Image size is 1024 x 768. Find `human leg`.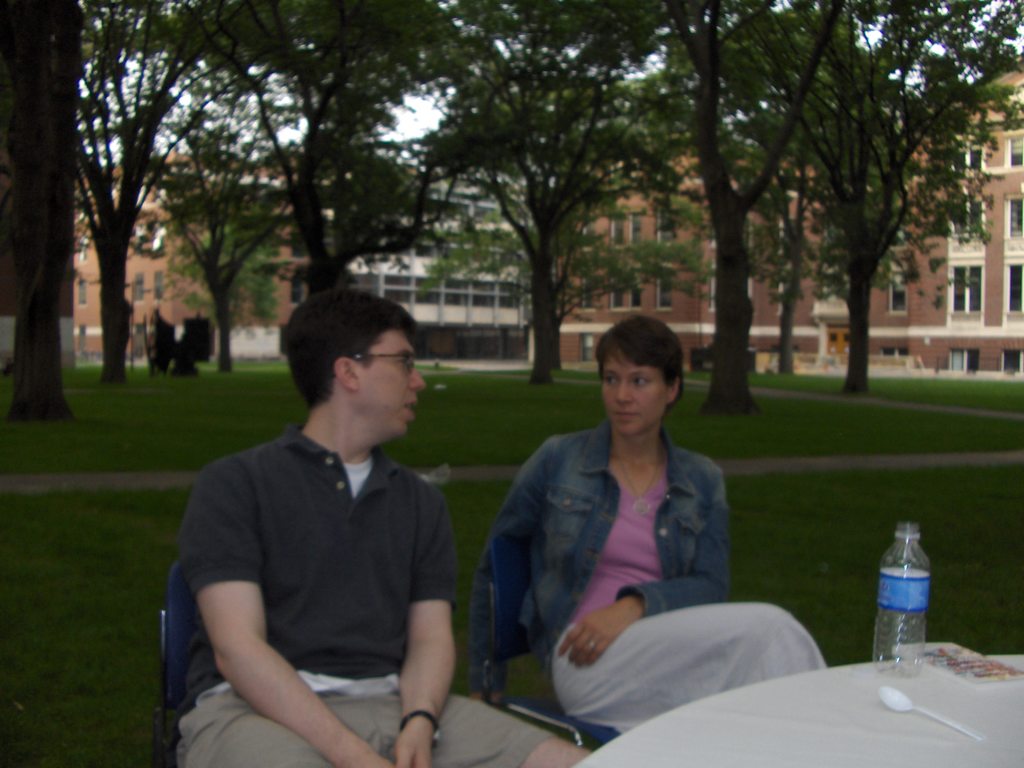
392/704/594/767.
